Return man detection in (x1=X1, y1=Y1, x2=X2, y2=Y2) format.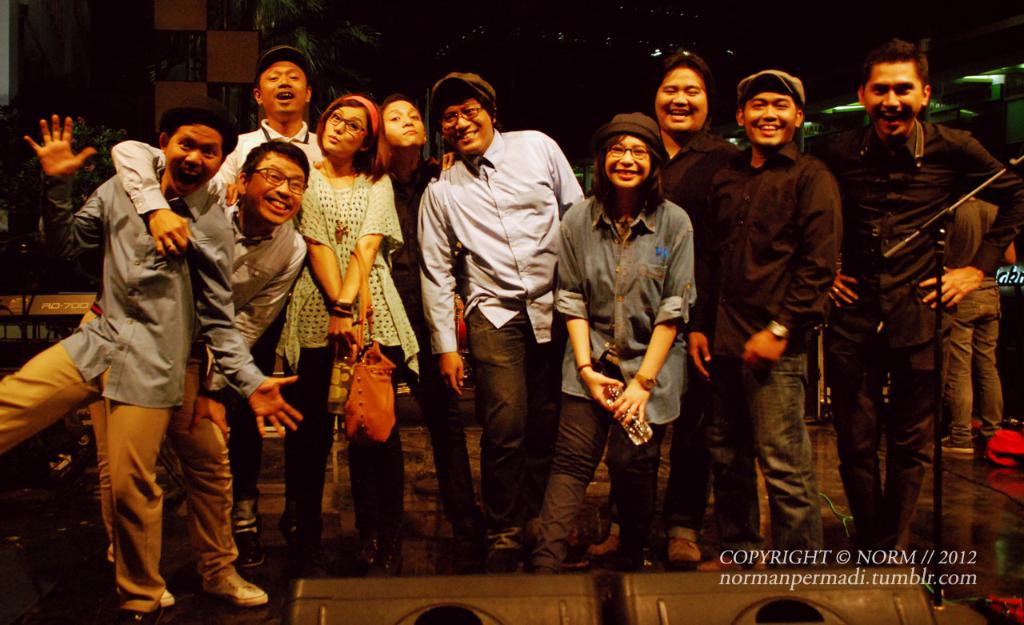
(x1=687, y1=70, x2=840, y2=568).
